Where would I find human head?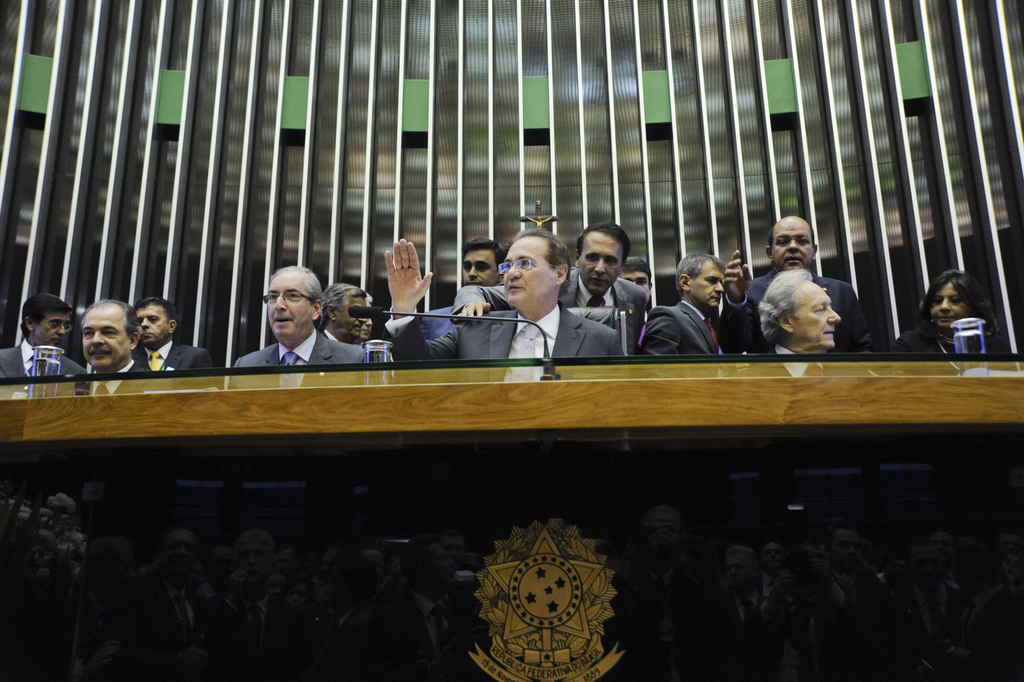
At (676,252,726,312).
